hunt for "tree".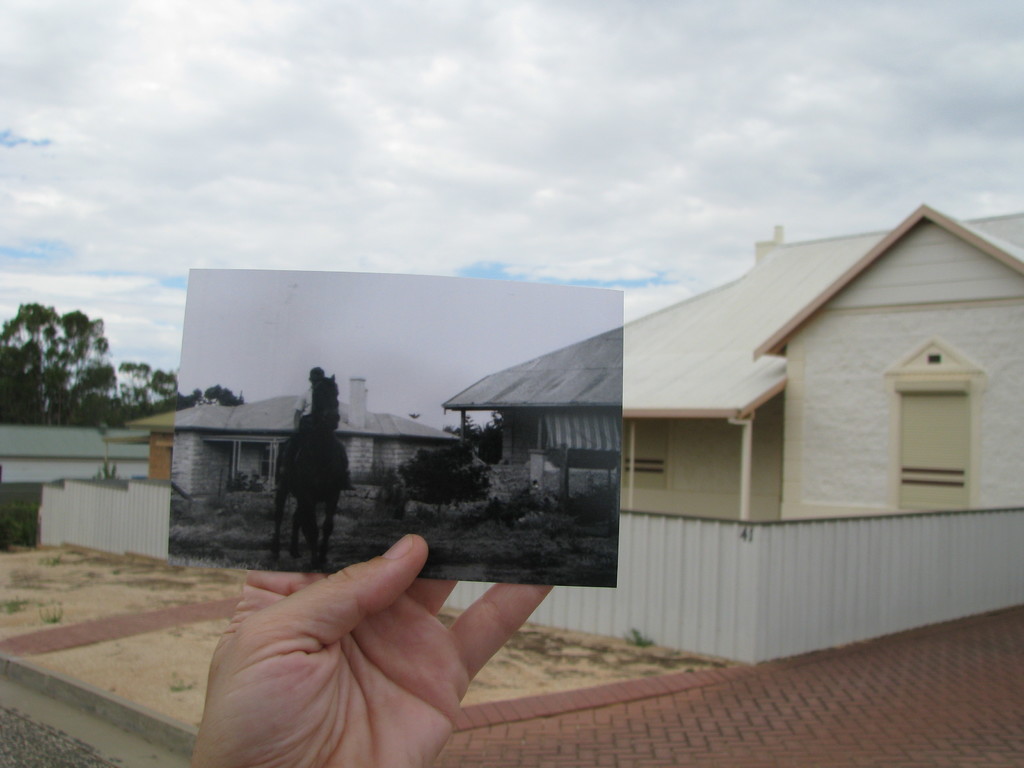
Hunted down at left=0, top=301, right=179, bottom=429.
